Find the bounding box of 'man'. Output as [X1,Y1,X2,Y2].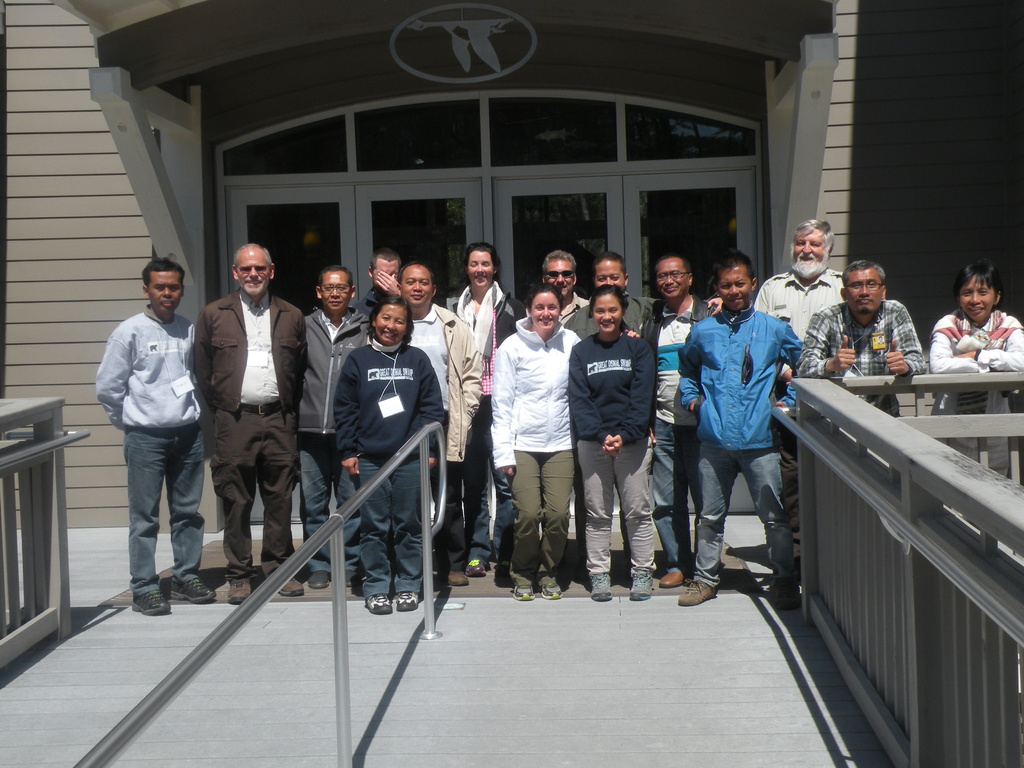
[678,246,808,607].
